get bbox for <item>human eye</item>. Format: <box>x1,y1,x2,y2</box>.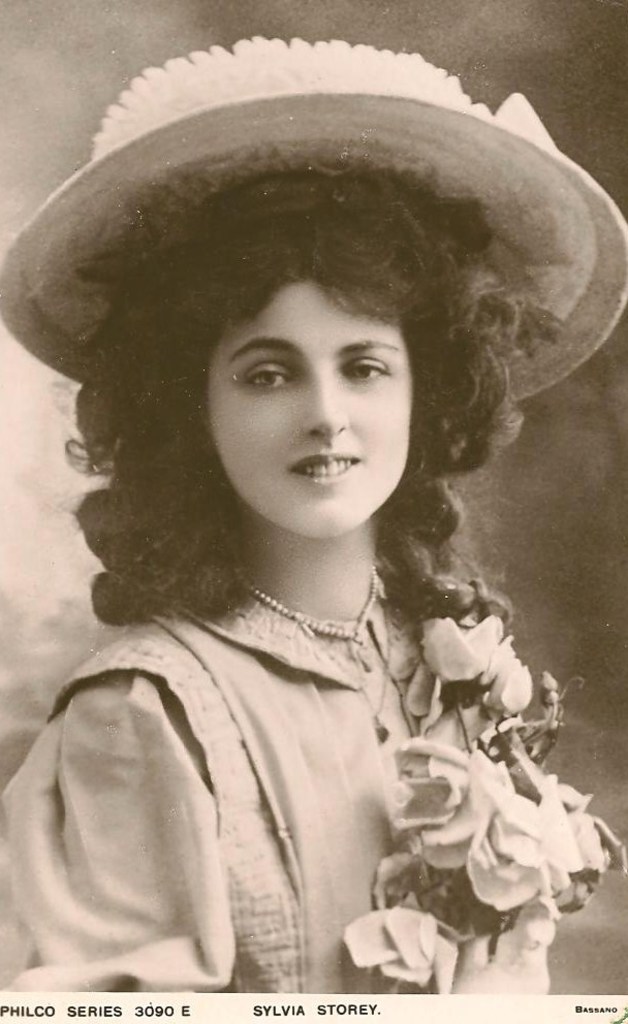
<box>349,352,399,383</box>.
